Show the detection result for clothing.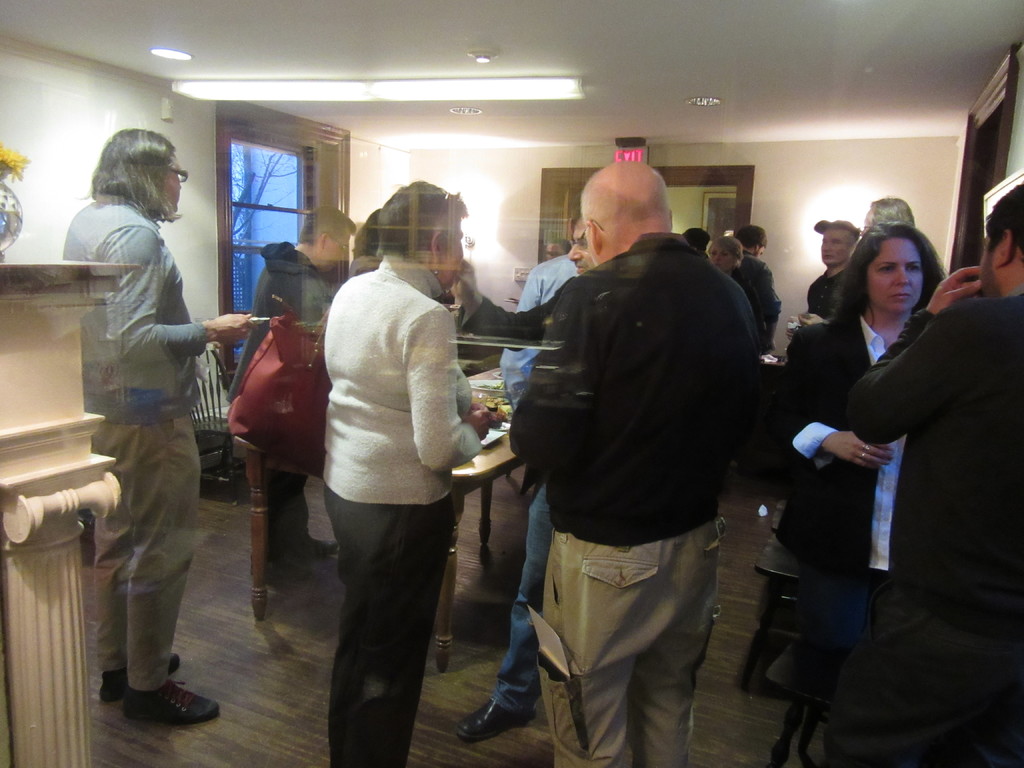
box=[484, 468, 548, 721].
